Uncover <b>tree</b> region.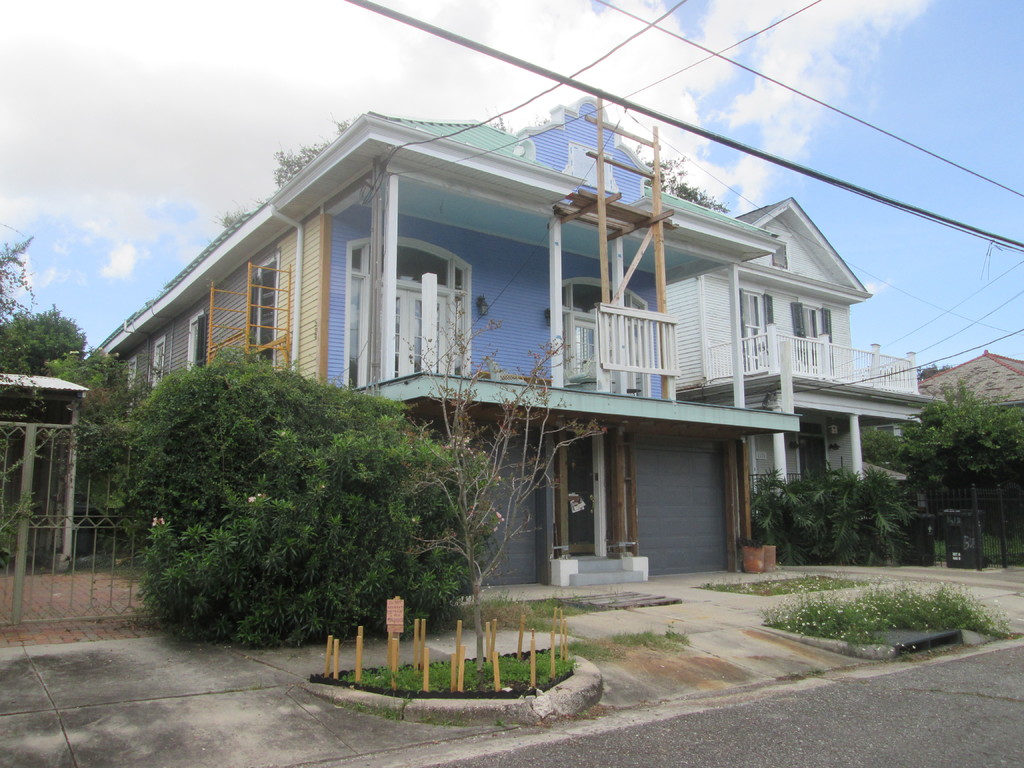
Uncovered: {"x1": 633, "y1": 149, "x2": 717, "y2": 214}.
